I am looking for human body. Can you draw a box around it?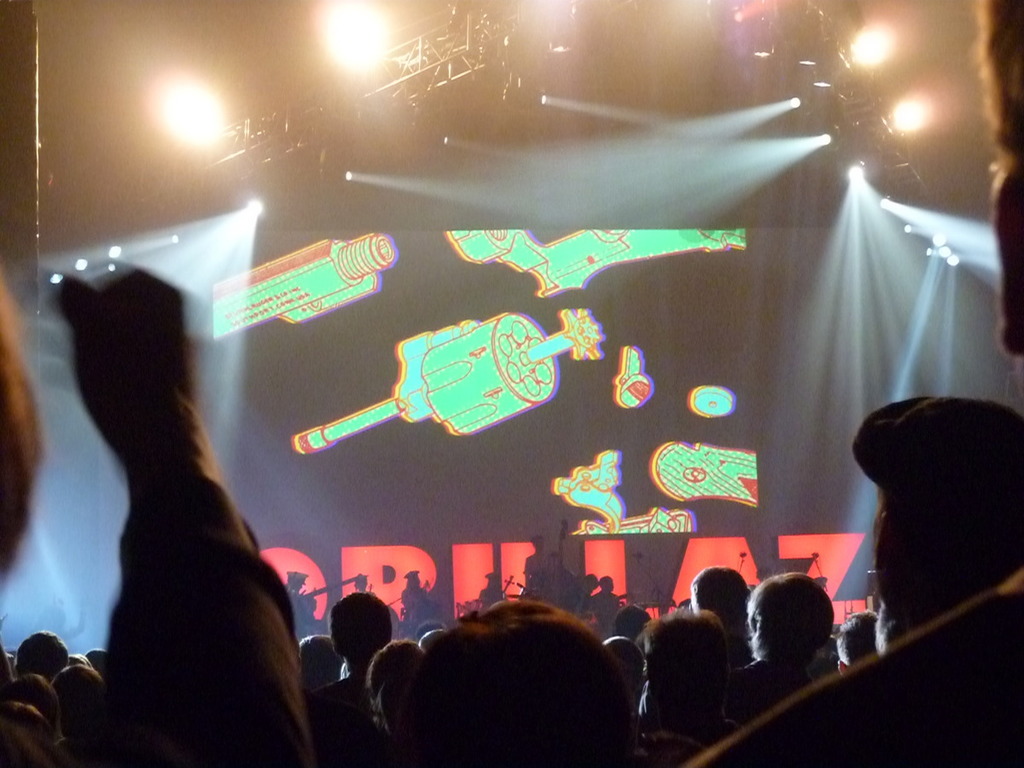
Sure, the bounding box is crop(996, 167, 1023, 355).
